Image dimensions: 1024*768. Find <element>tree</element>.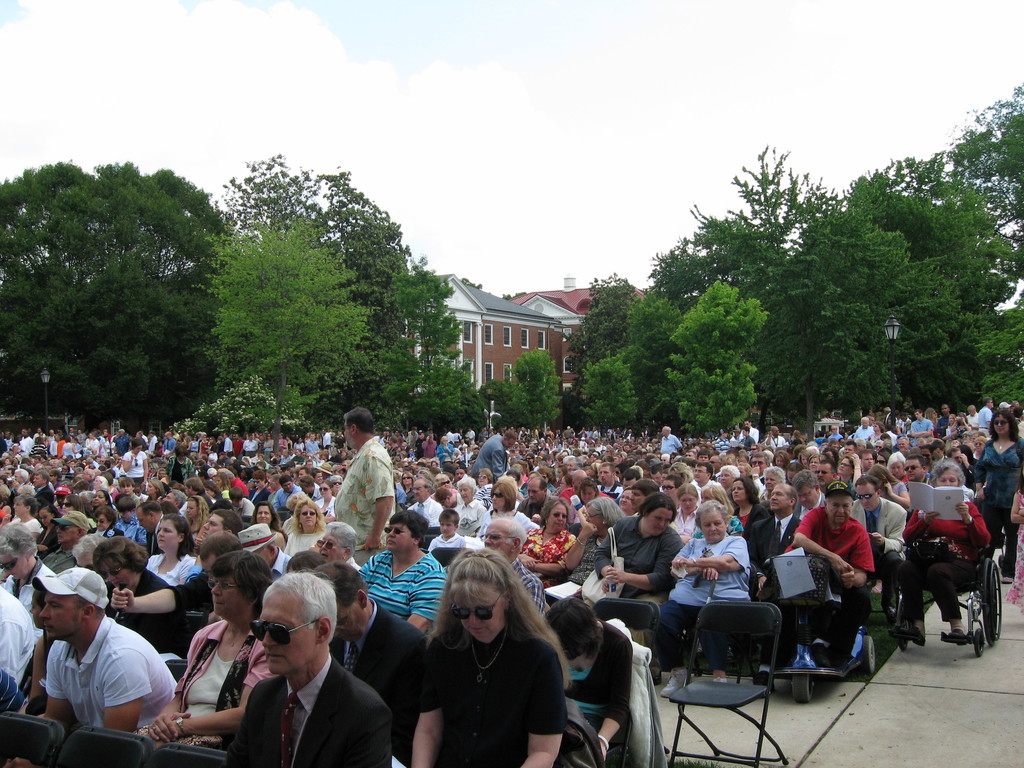
(796, 277, 895, 422).
